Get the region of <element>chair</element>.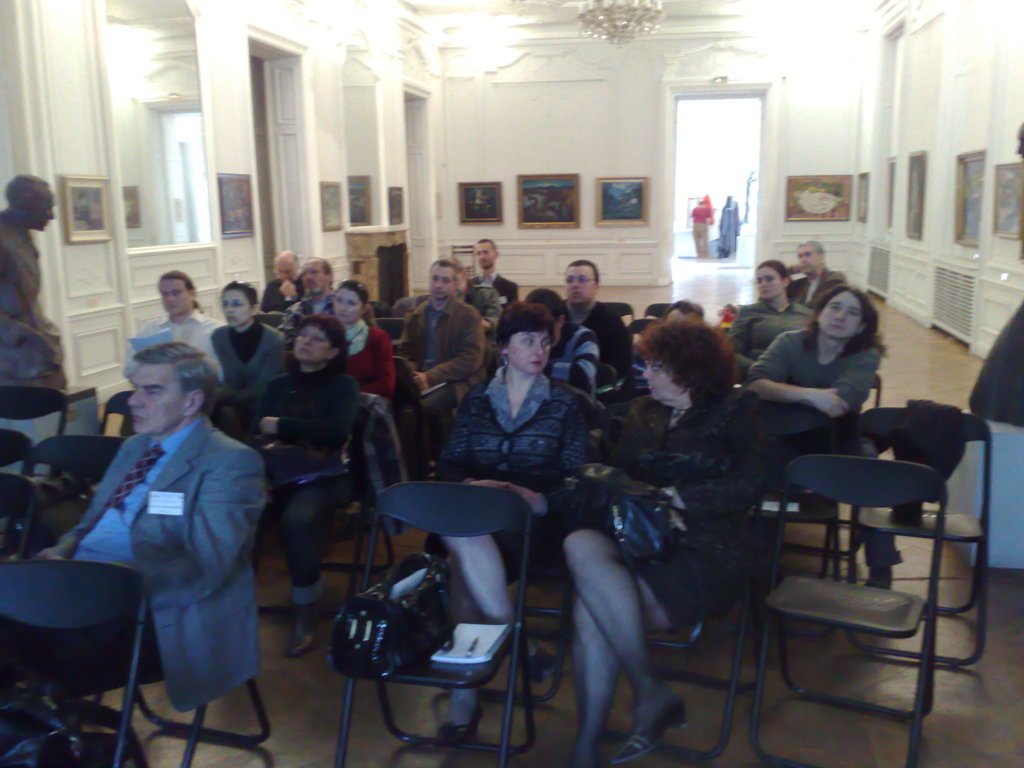
{"x1": 392, "y1": 292, "x2": 431, "y2": 308}.
